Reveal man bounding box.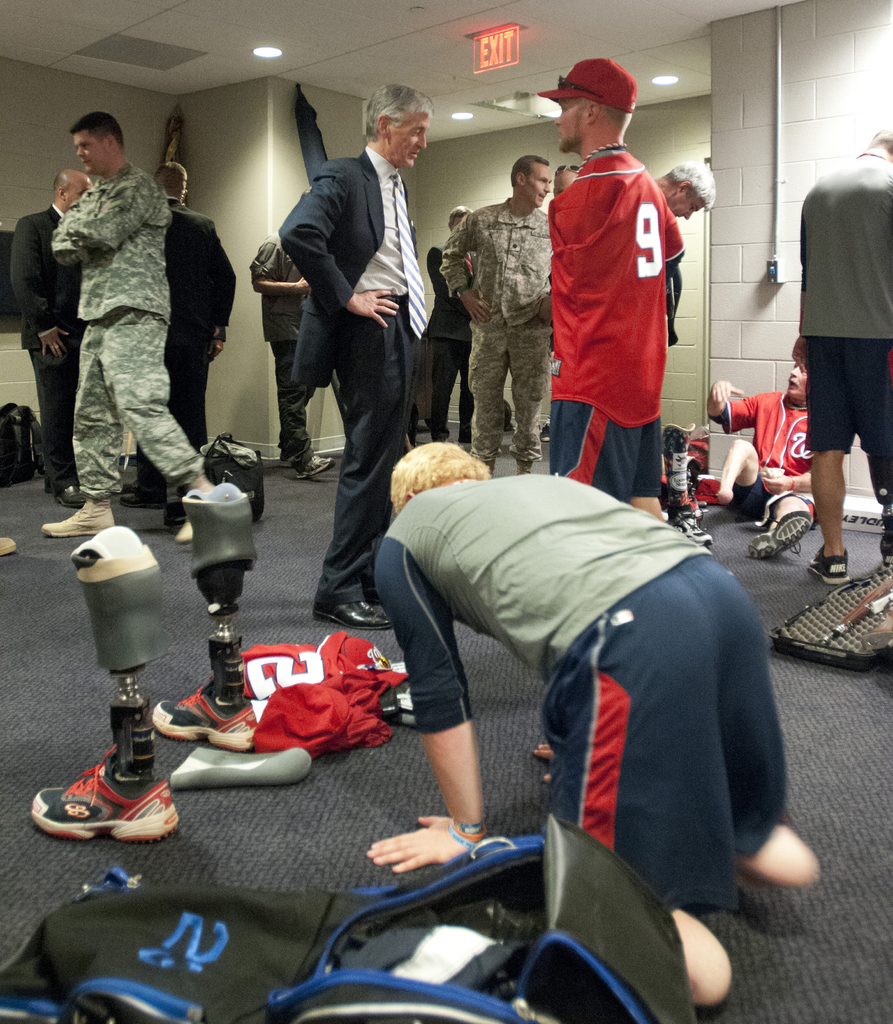
Revealed: [271,84,439,643].
